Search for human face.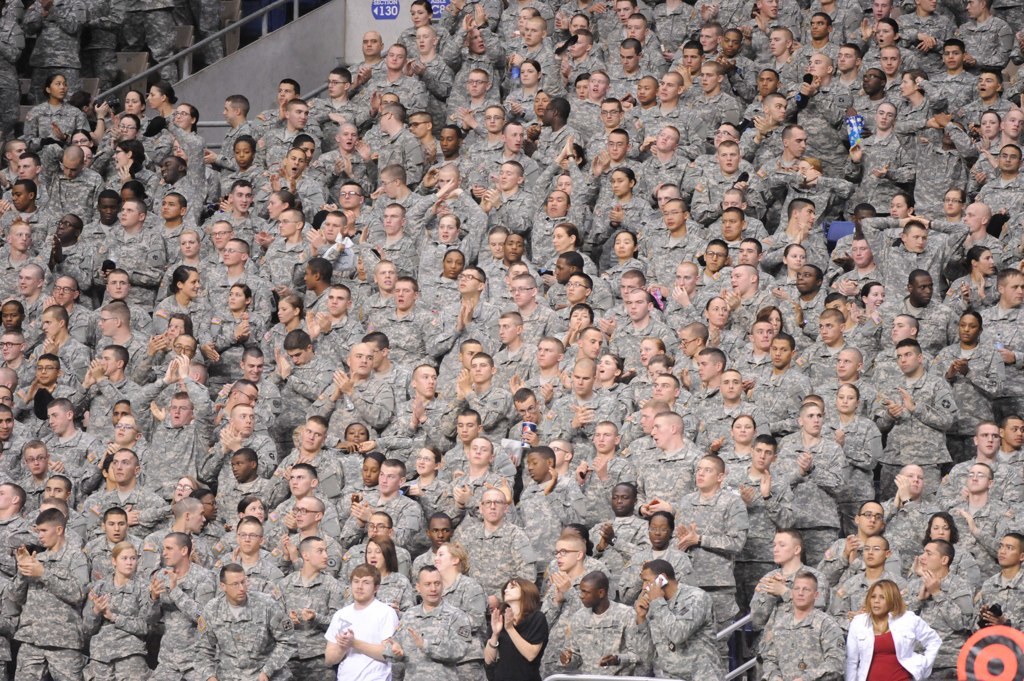
Found at left=182, top=500, right=207, bottom=538.
